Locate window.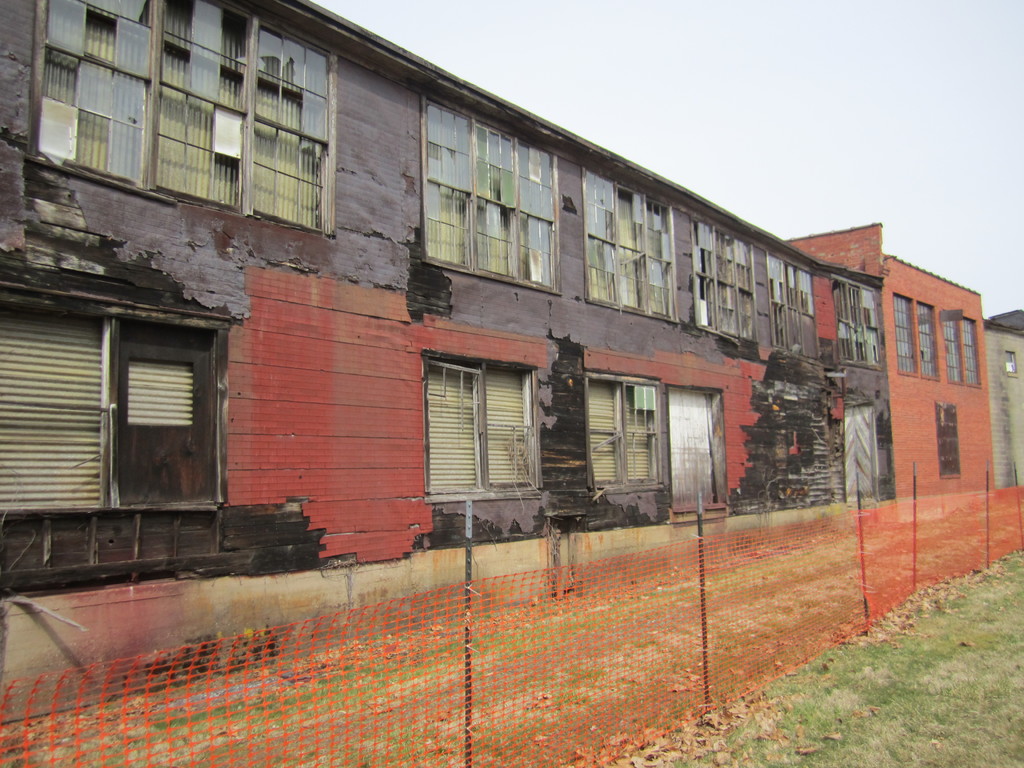
Bounding box: {"left": 692, "top": 219, "right": 754, "bottom": 337}.
